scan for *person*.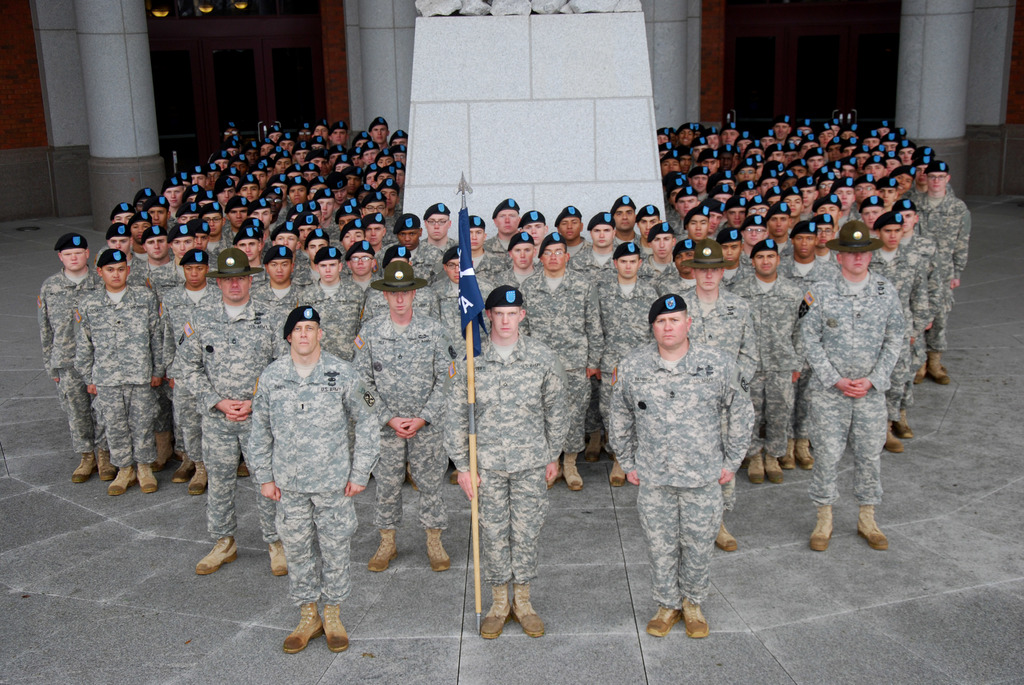
Scan result: <bbox>377, 178, 399, 214</bbox>.
